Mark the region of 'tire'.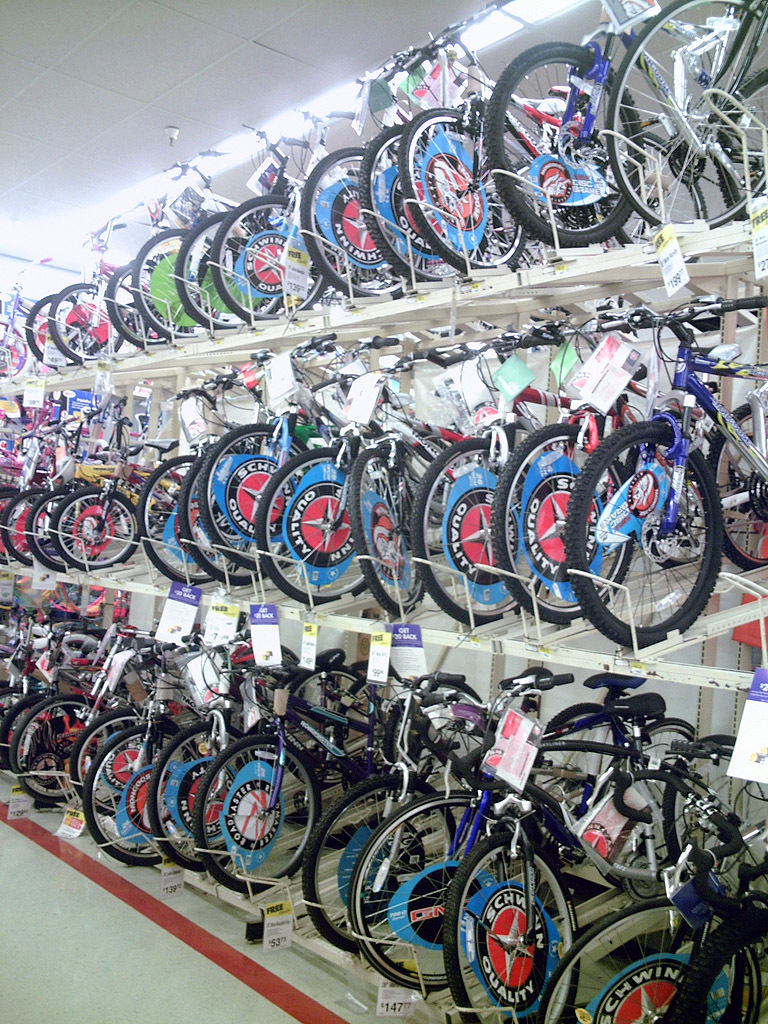
Region: 700,404,767,576.
